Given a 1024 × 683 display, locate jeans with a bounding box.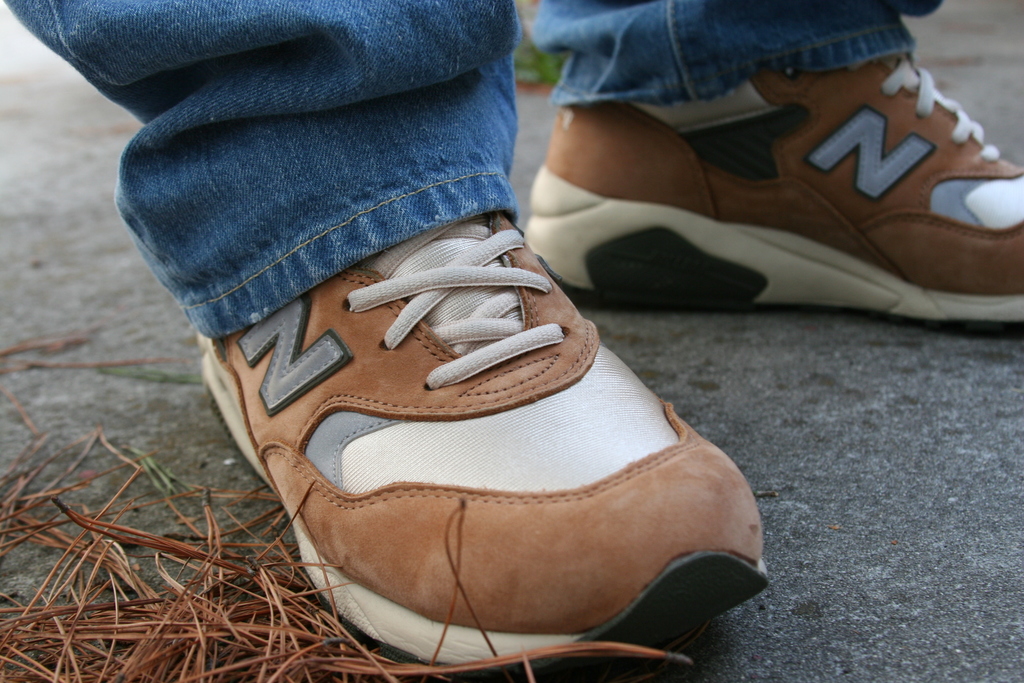
Located: x1=2 y1=0 x2=940 y2=336.
